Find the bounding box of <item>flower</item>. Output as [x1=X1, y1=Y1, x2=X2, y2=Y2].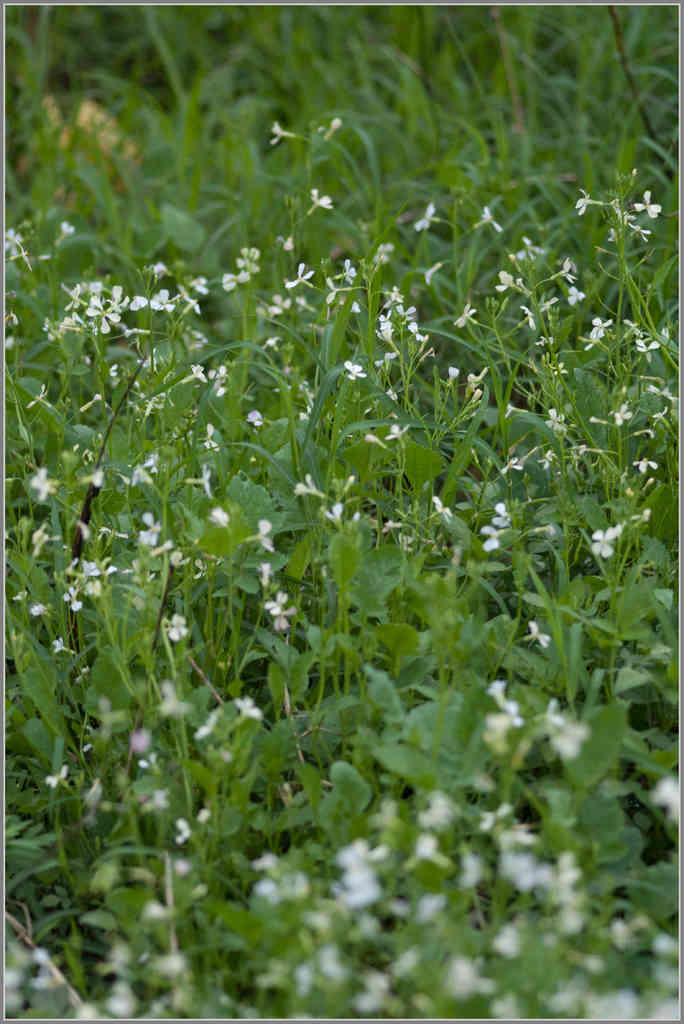
[x1=462, y1=854, x2=489, y2=882].
